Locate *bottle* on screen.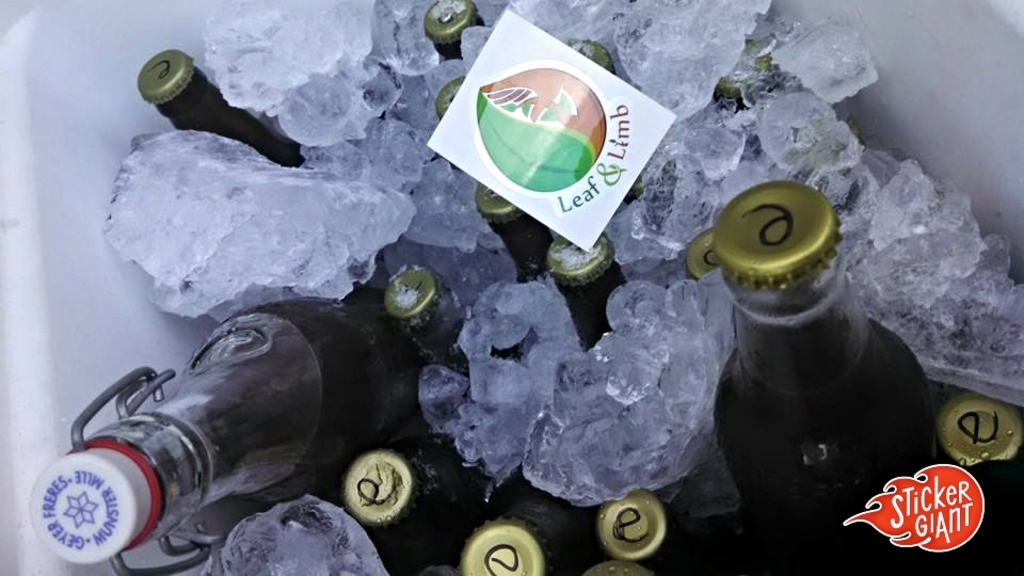
On screen at [419,0,492,58].
